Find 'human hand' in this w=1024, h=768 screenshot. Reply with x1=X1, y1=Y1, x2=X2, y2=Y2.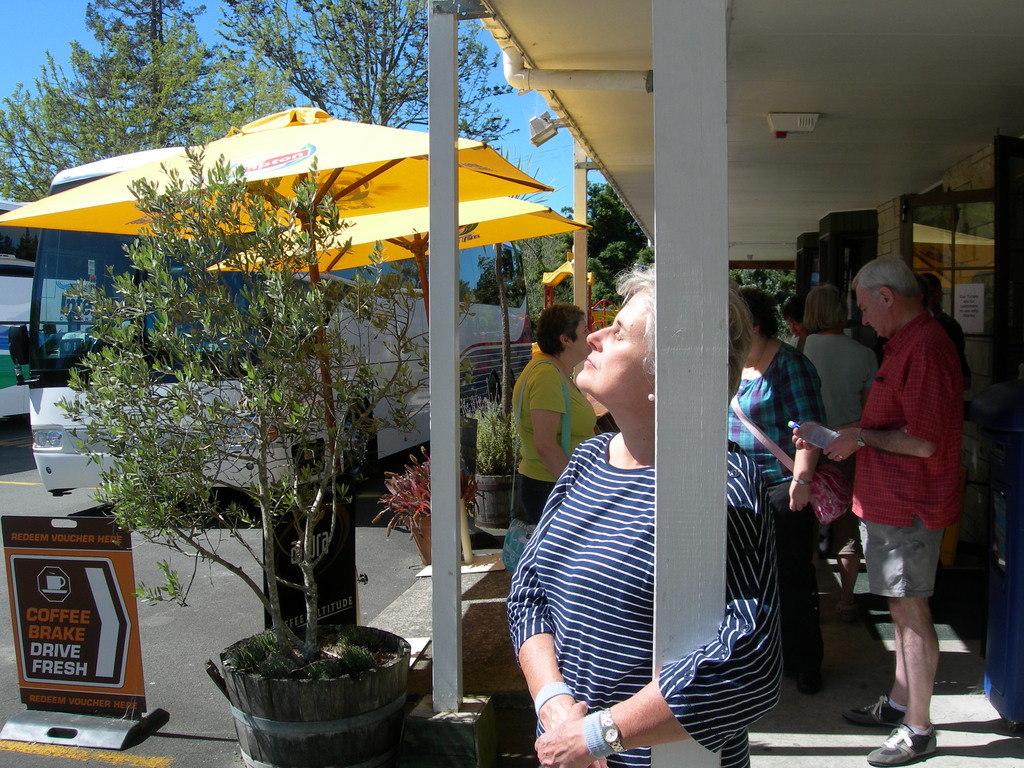
x1=822, y1=428, x2=859, y2=466.
